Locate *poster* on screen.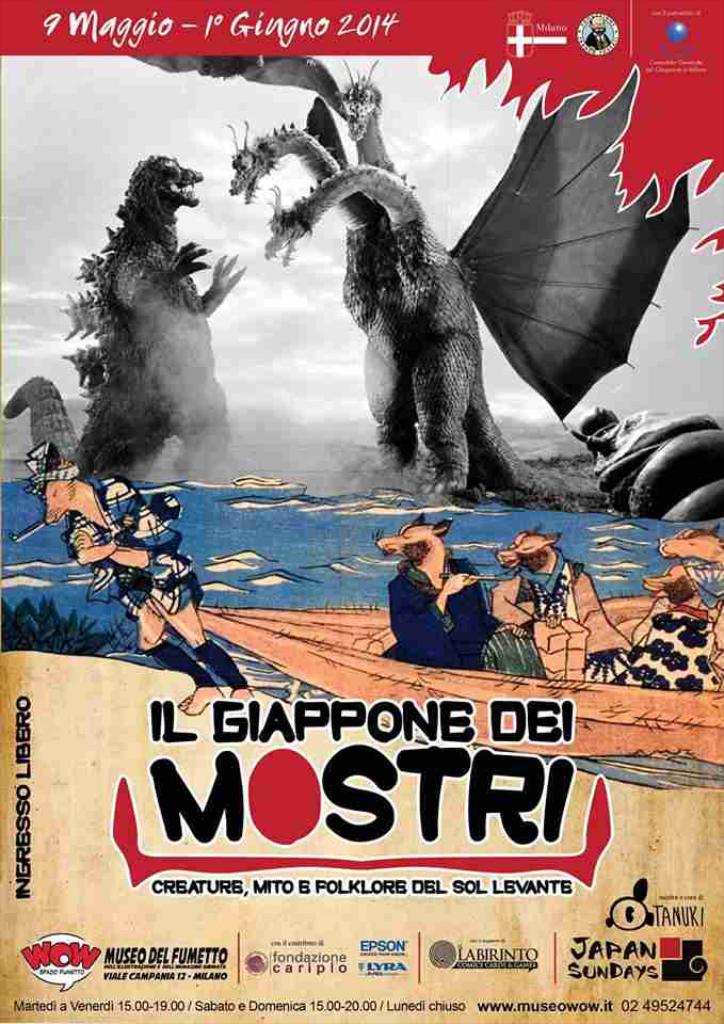
On screen at (0,0,723,1023).
